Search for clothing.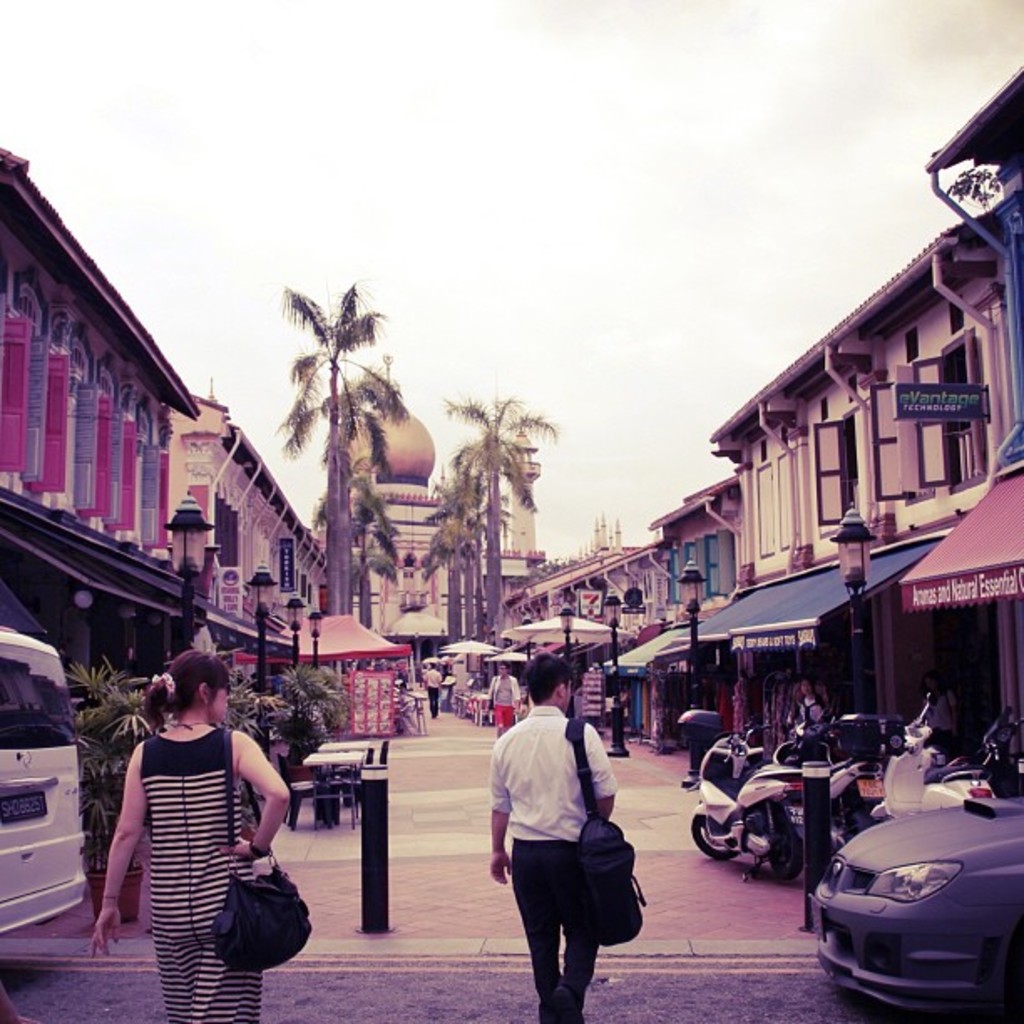
Found at {"left": 490, "top": 676, "right": 520, "bottom": 726}.
